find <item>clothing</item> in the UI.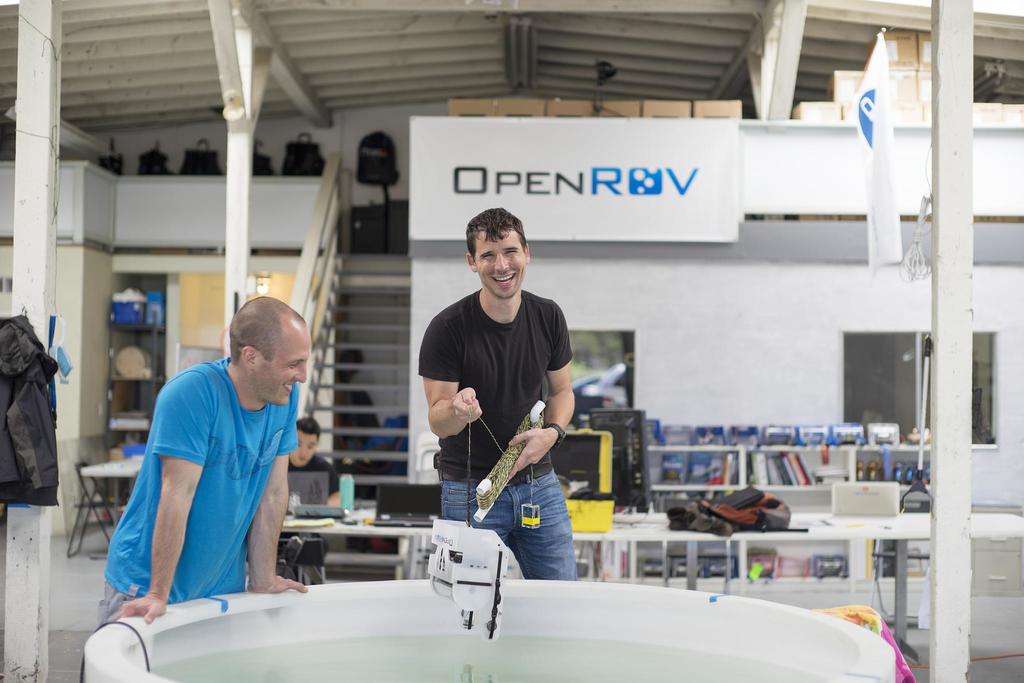
UI element at [422,286,579,582].
